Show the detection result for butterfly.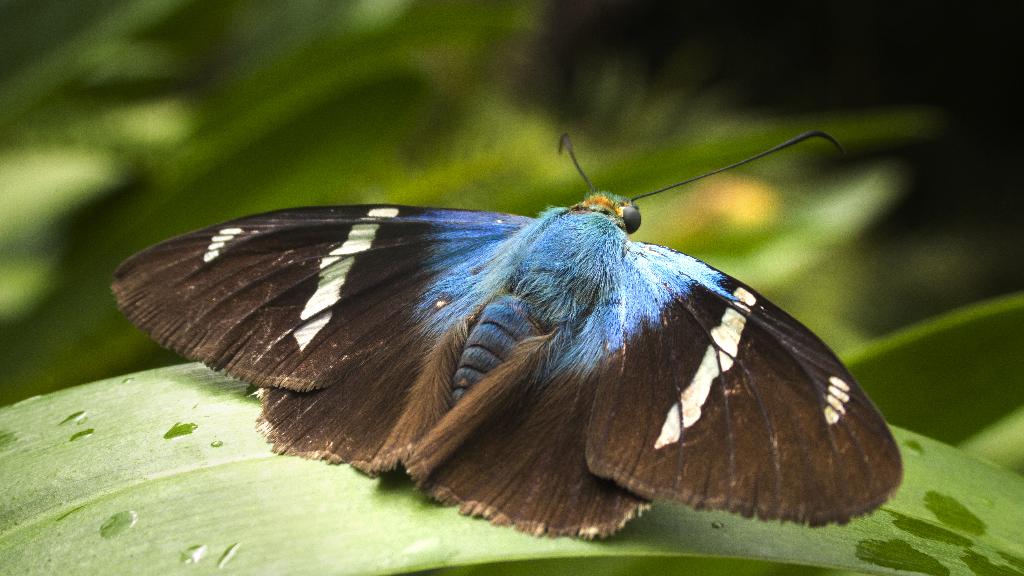
crop(111, 132, 907, 547).
